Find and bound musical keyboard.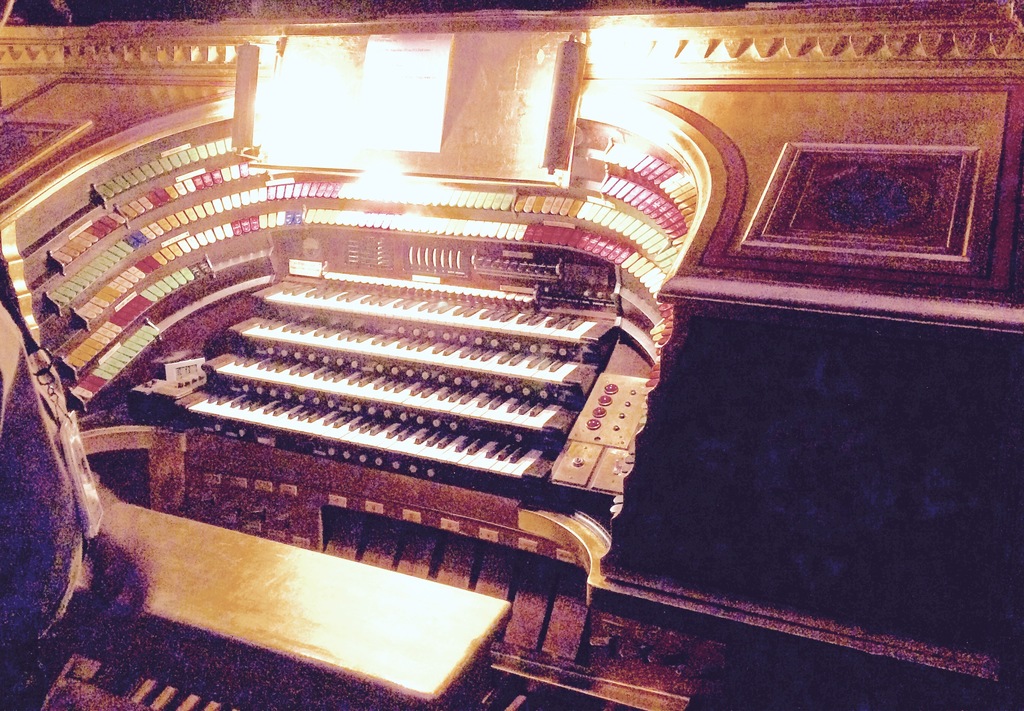
Bound: (0, 94, 822, 680).
